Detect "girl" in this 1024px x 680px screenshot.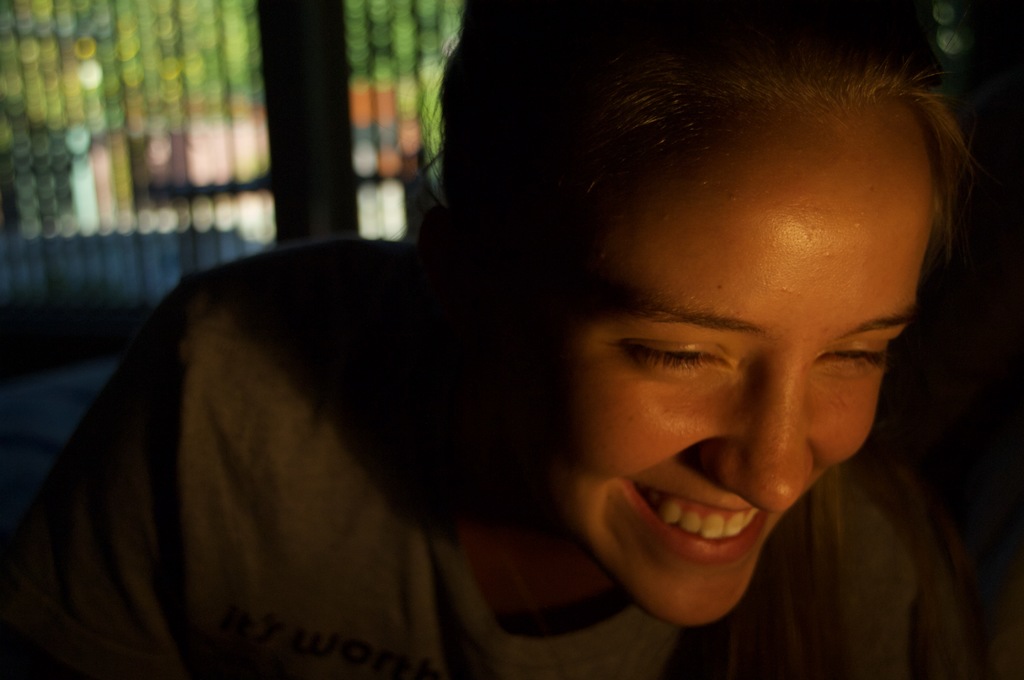
Detection: <box>3,0,979,679</box>.
